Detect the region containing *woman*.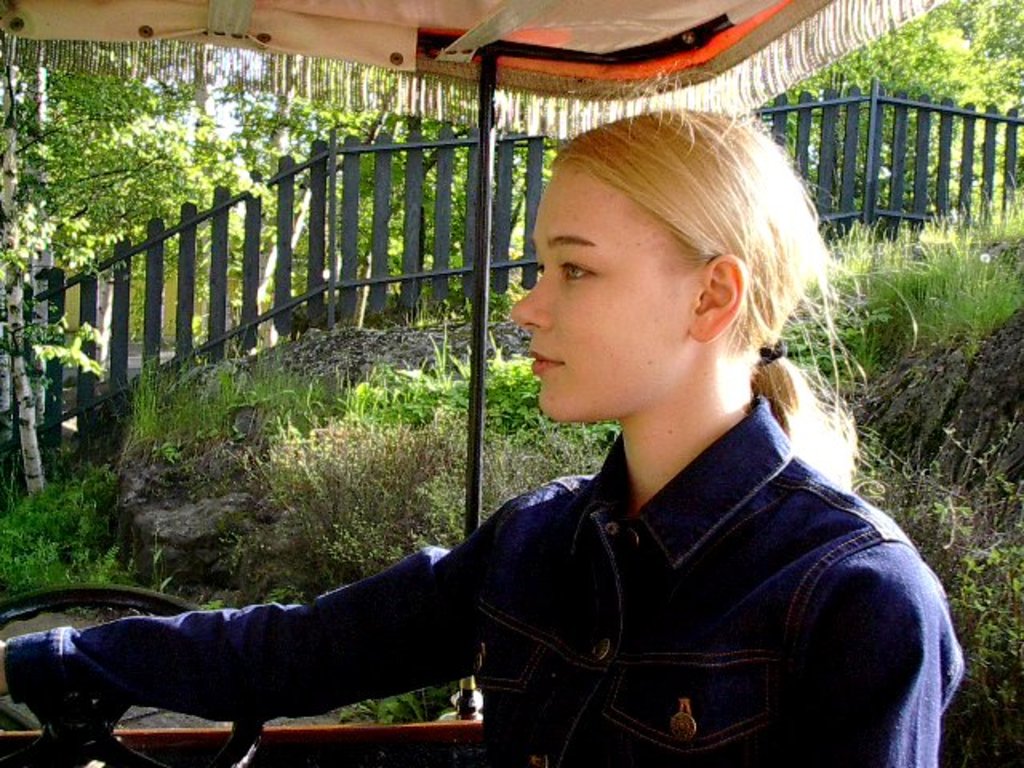
<region>0, 74, 968, 766</region>.
